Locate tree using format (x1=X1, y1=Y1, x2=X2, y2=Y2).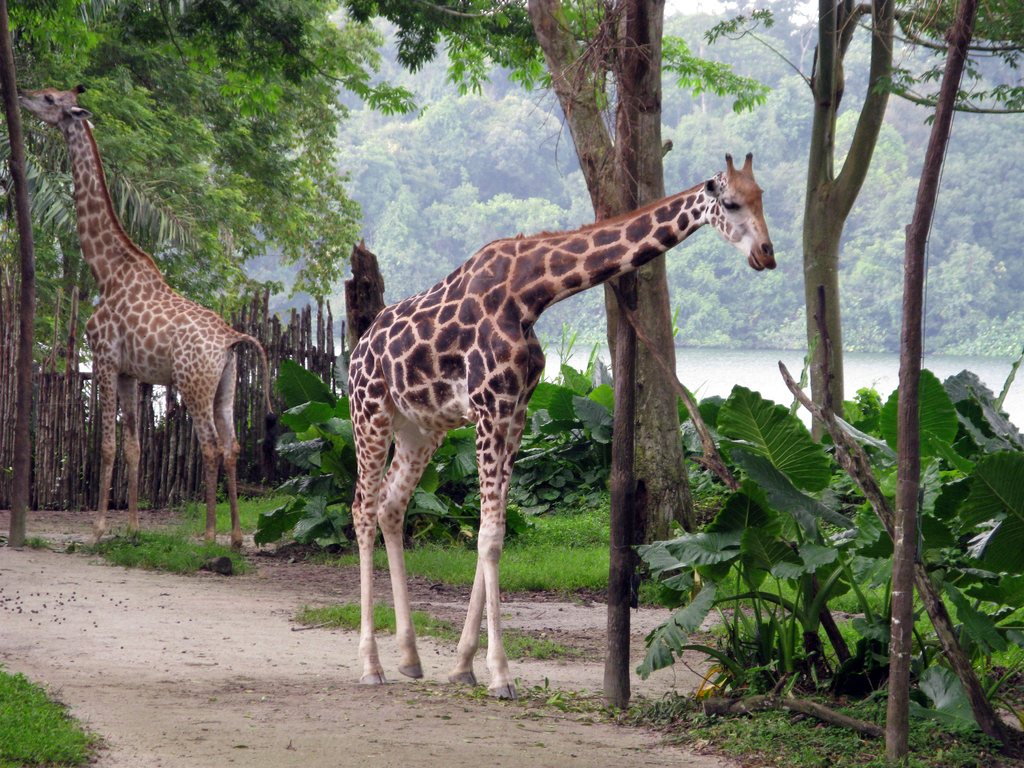
(x1=0, y1=0, x2=408, y2=562).
